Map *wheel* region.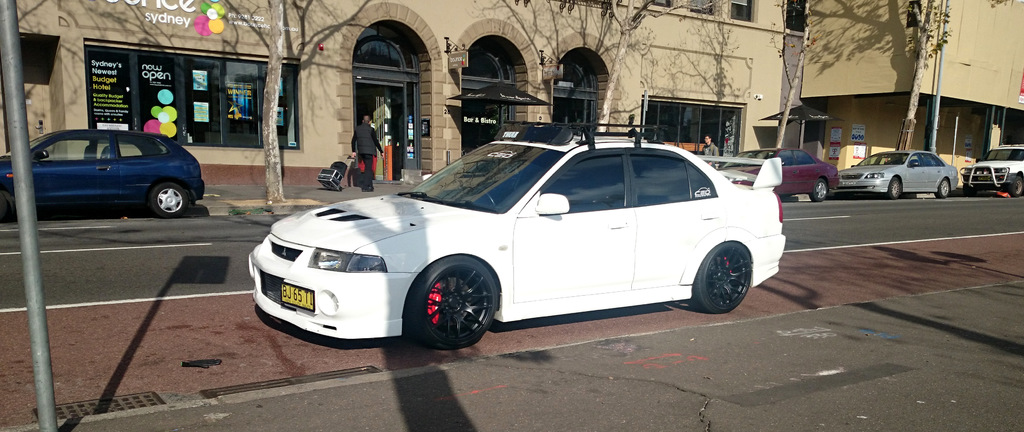
Mapped to [150,185,198,214].
